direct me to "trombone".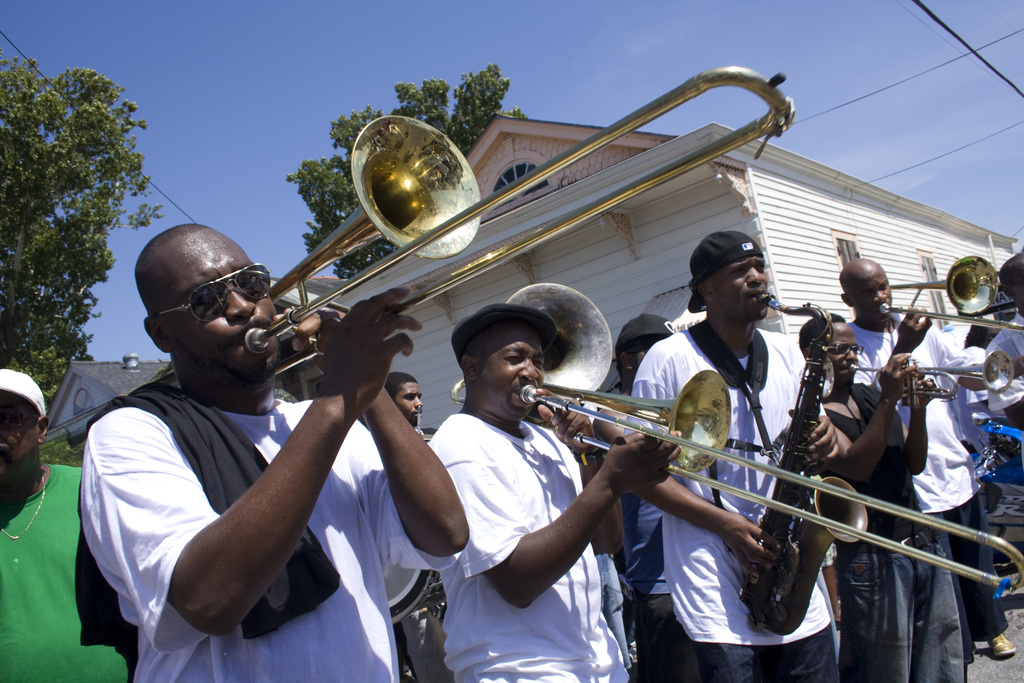
Direction: 450:367:1023:595.
